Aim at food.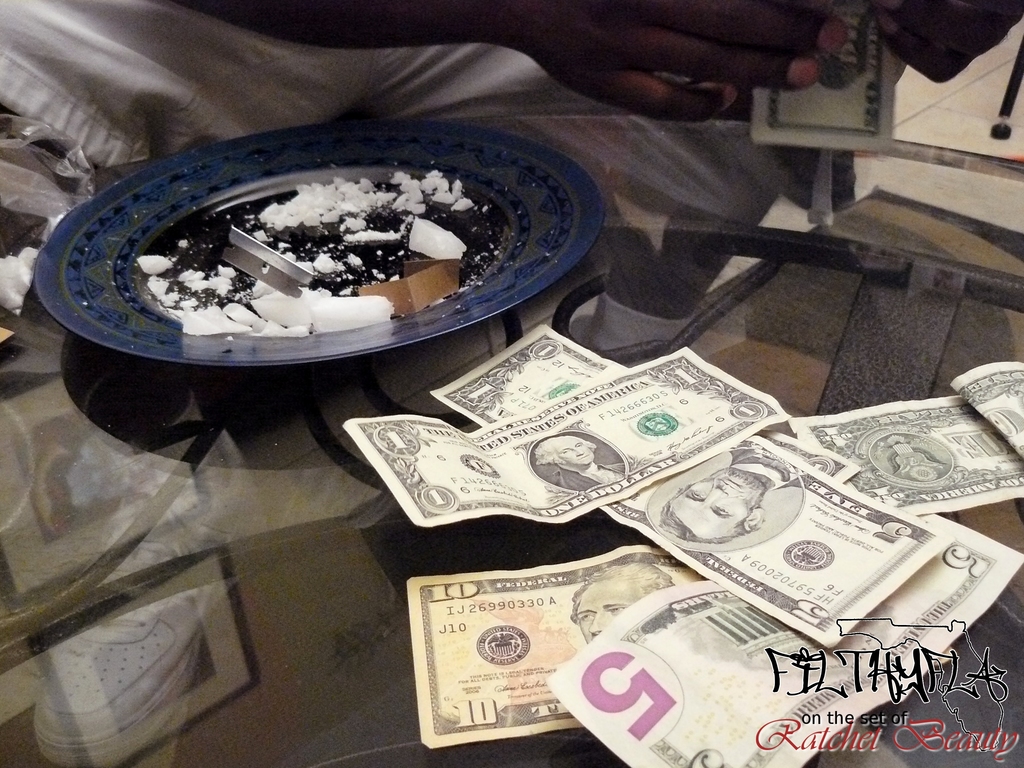
Aimed at region(91, 136, 543, 354).
